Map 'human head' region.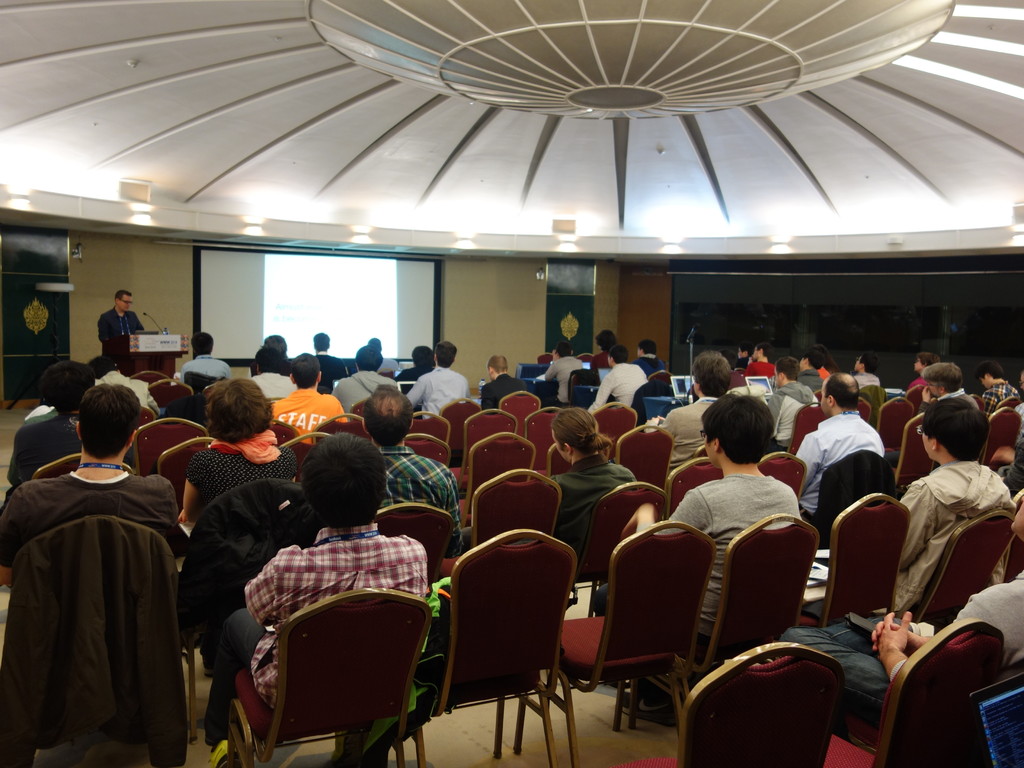
Mapped to (115, 290, 137, 311).
